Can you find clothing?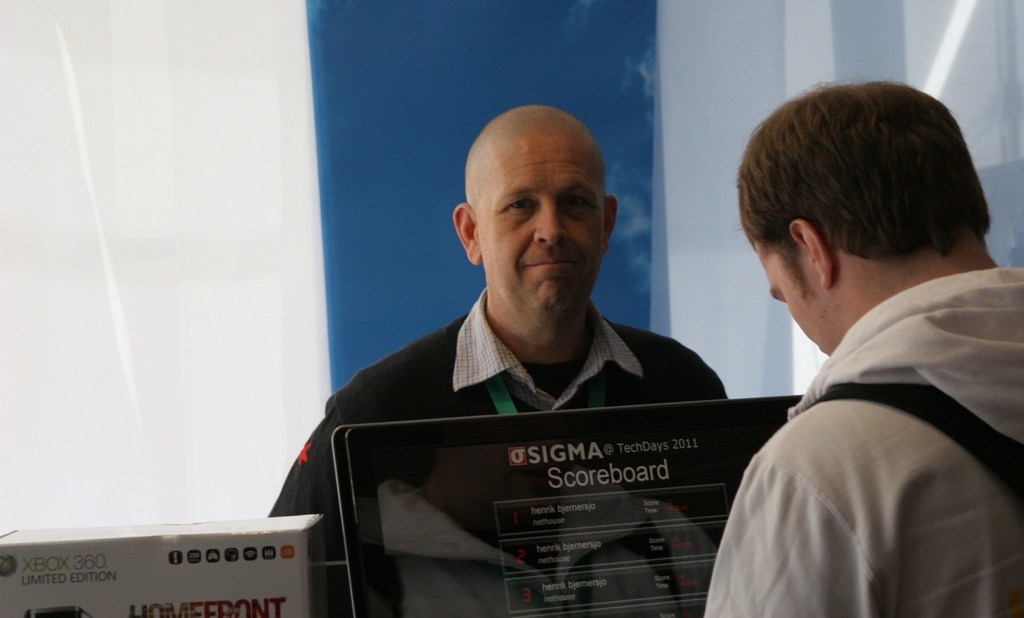
Yes, bounding box: {"left": 264, "top": 288, "right": 729, "bottom": 617}.
